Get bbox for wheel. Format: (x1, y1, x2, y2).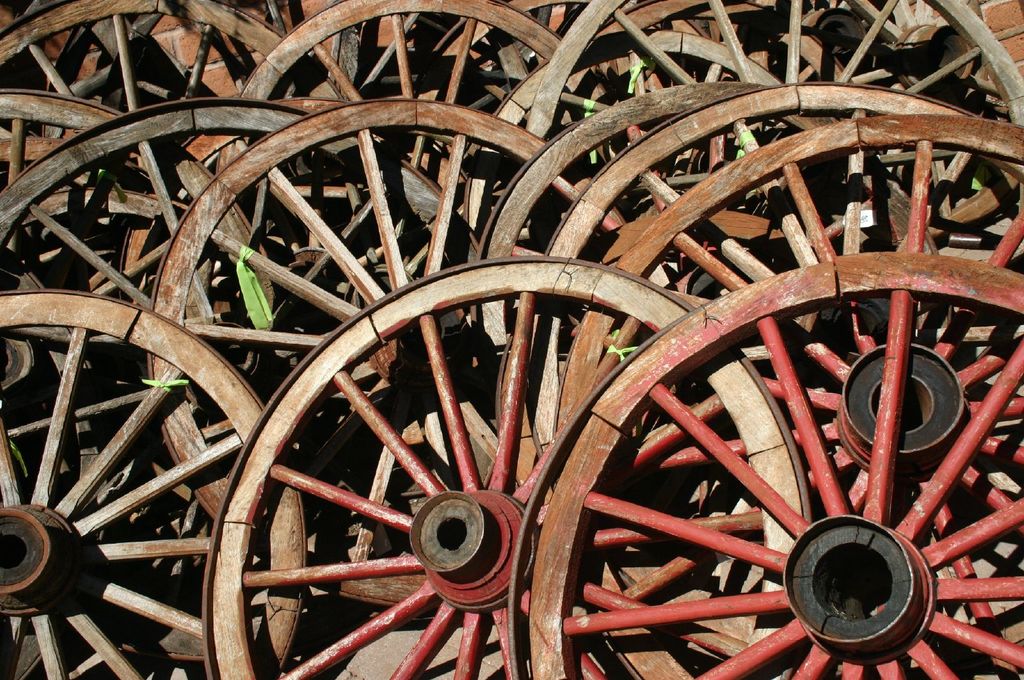
(514, 254, 1023, 679).
